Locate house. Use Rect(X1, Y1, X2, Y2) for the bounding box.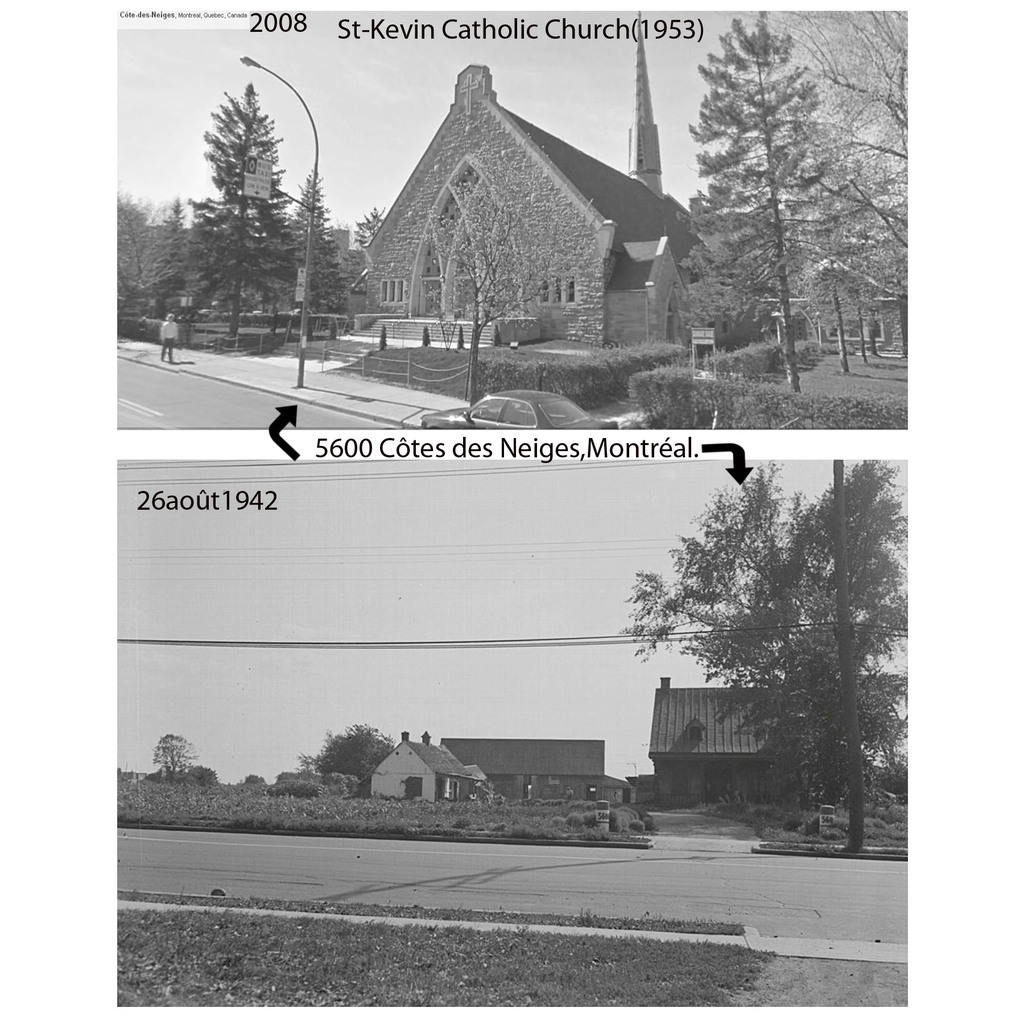
Rect(366, 728, 487, 798).
